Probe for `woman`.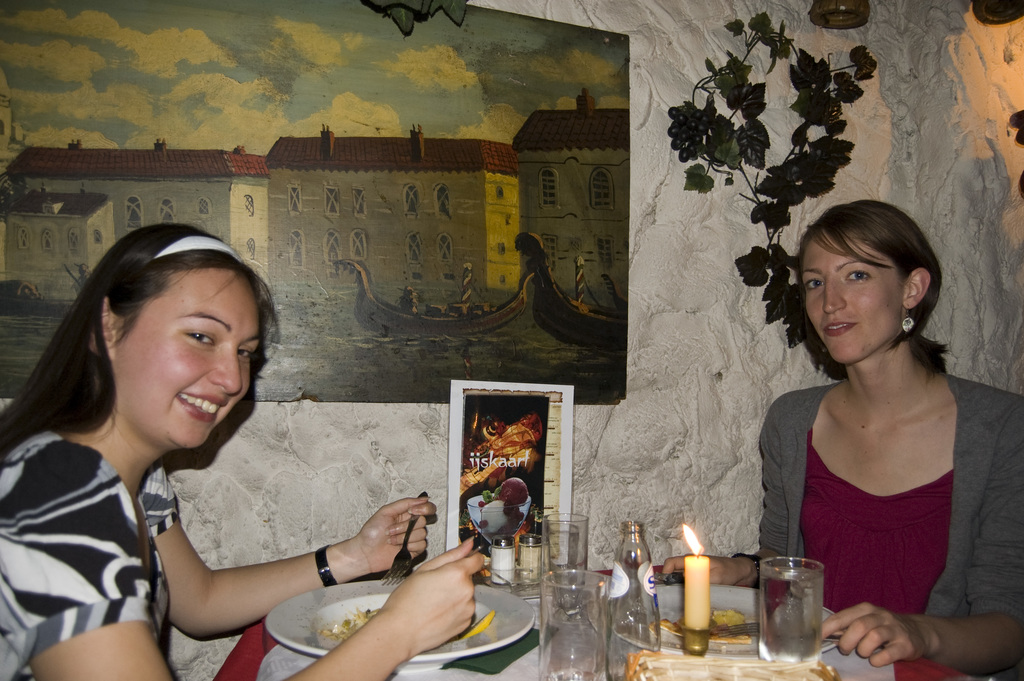
Probe result: 745 186 968 665.
